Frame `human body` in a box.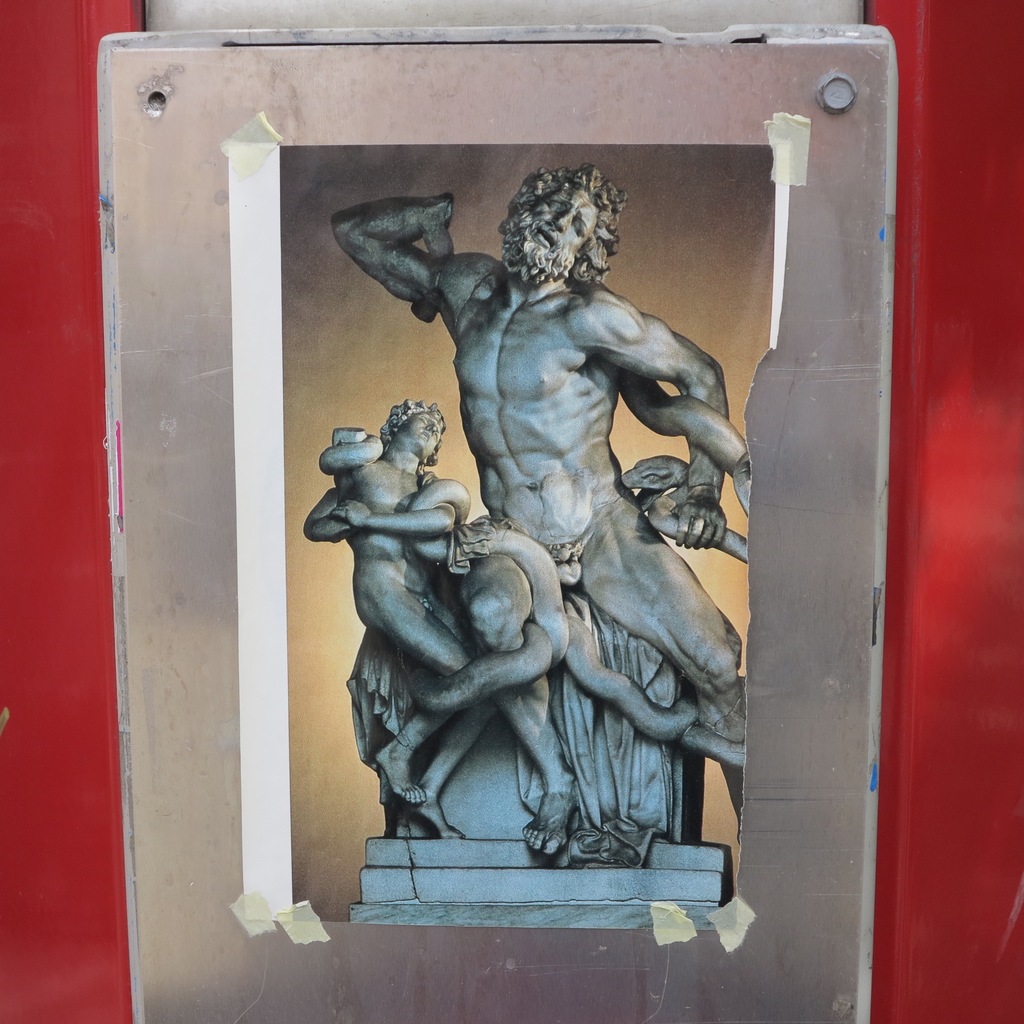
locate(303, 397, 497, 843).
